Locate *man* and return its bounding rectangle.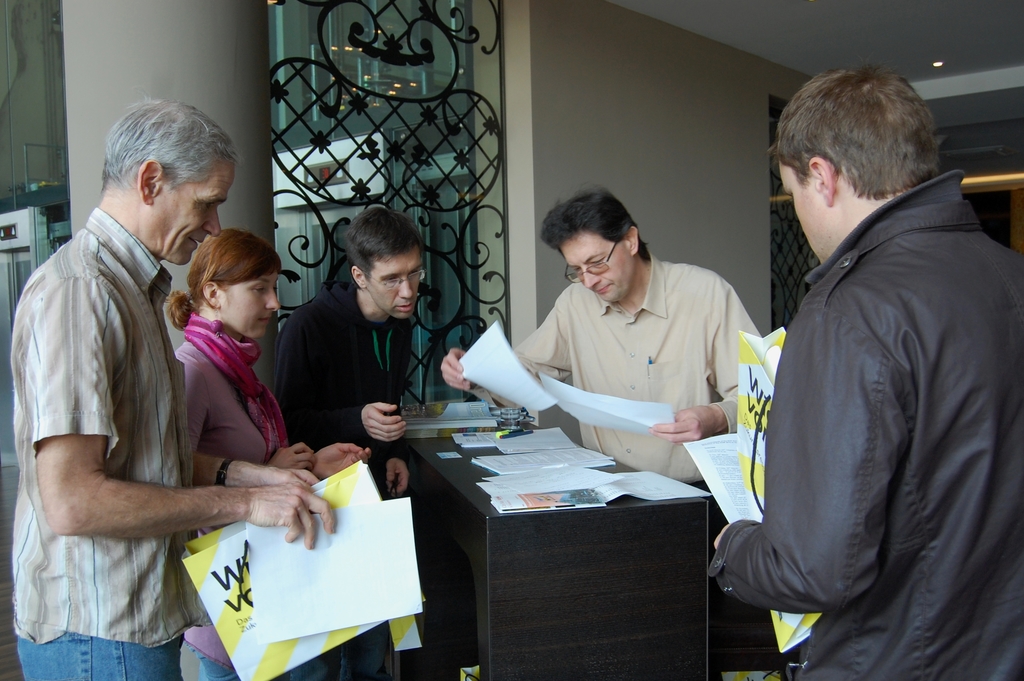
crop(13, 93, 337, 680).
